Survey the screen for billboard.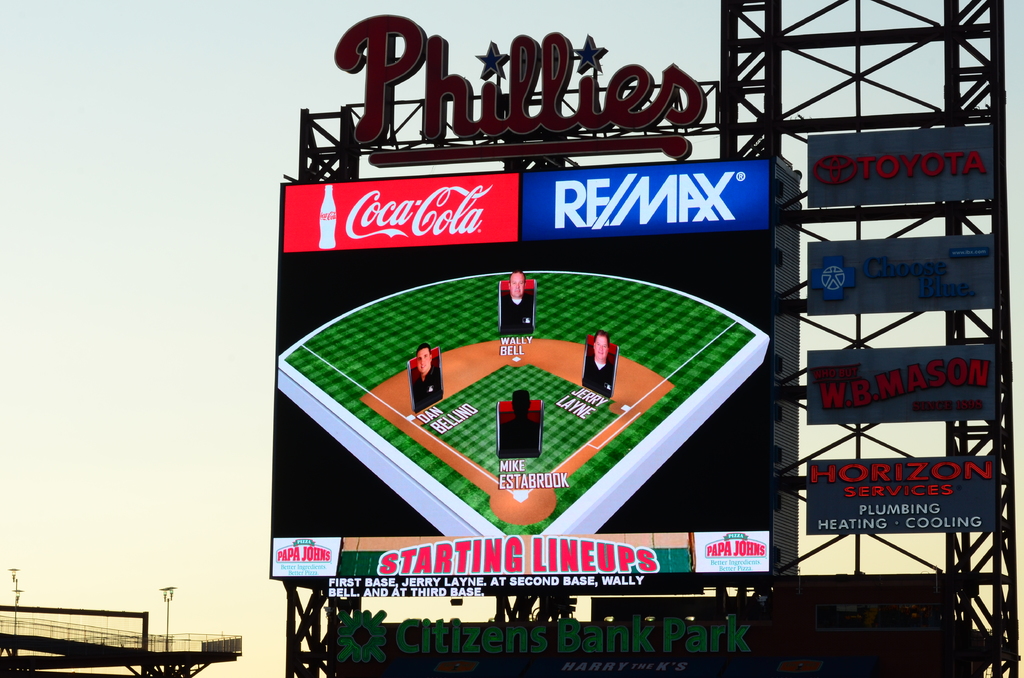
Survey found: crop(267, 169, 780, 596).
